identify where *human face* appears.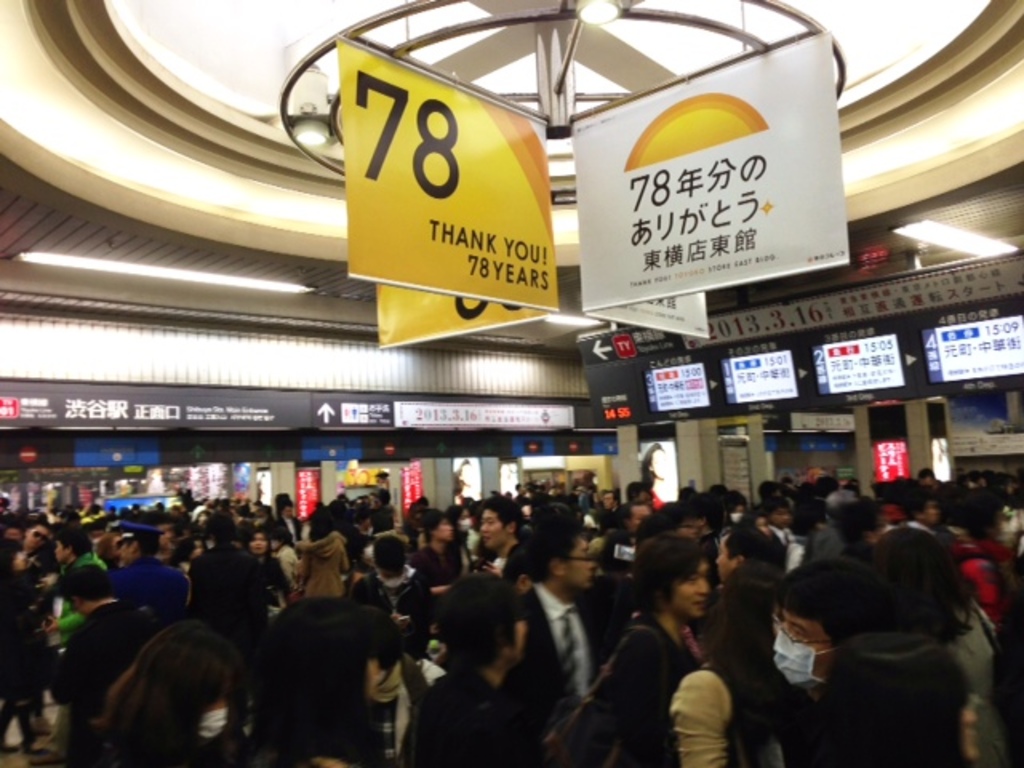
Appears at [666,554,712,622].
